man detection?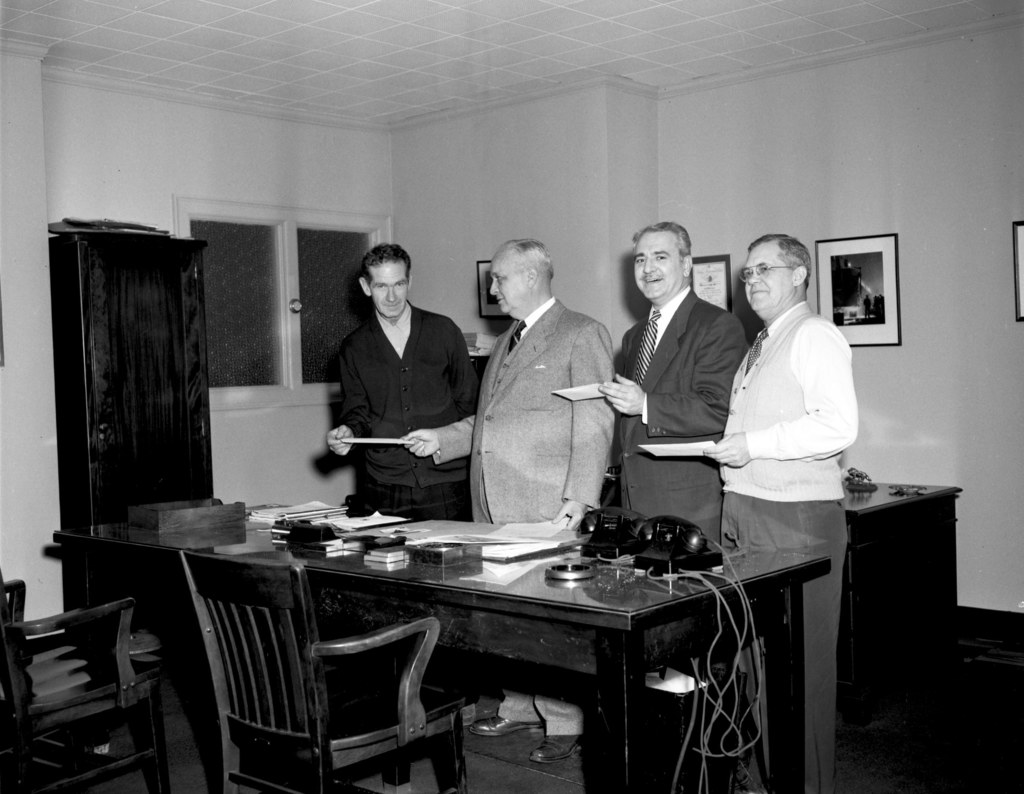
bbox(602, 219, 745, 553)
